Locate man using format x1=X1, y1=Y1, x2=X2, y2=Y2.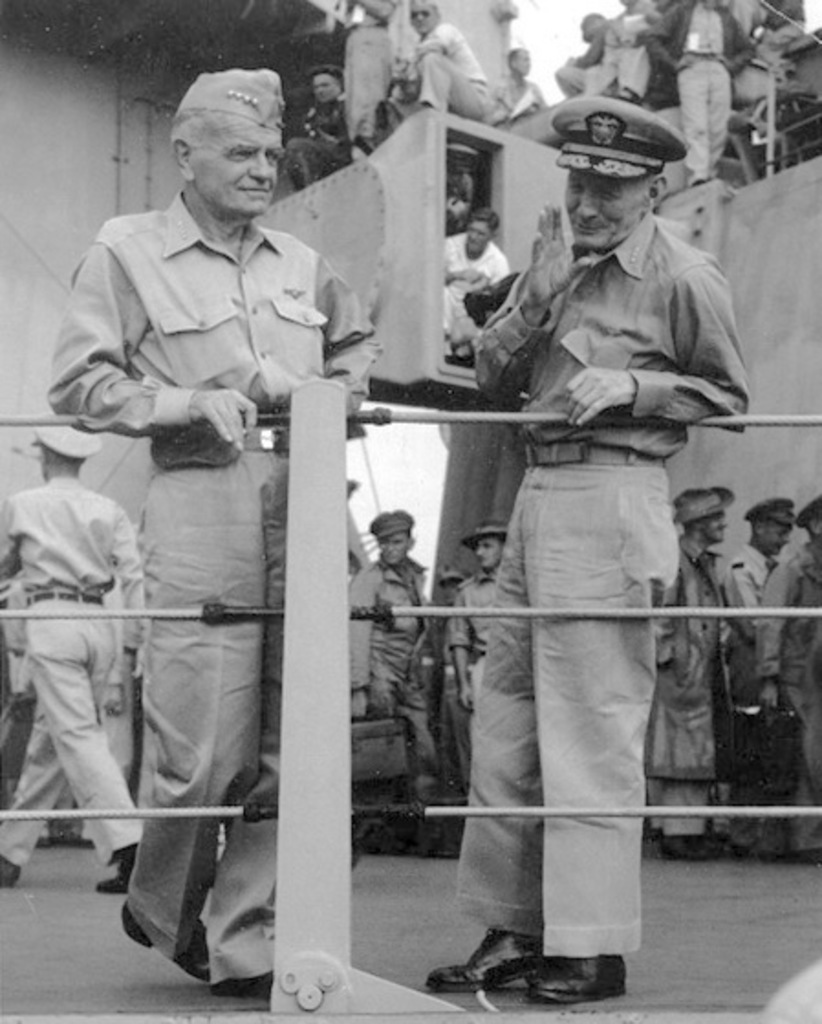
x1=430, y1=130, x2=730, y2=997.
